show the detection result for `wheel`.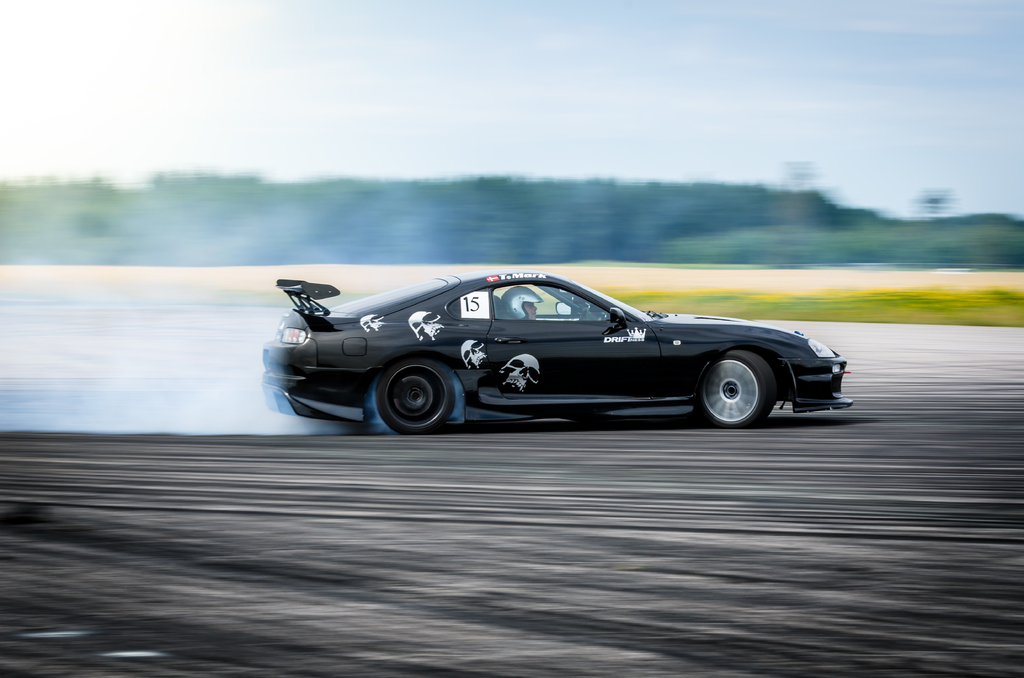
bbox(365, 362, 459, 430).
